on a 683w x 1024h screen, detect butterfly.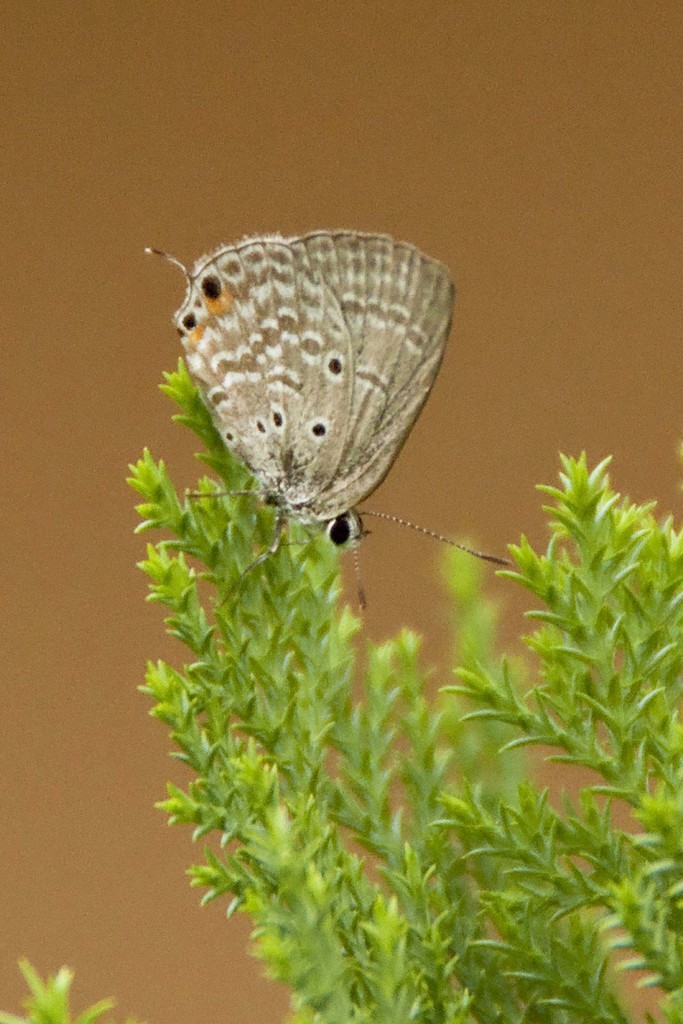
bbox(133, 214, 483, 600).
